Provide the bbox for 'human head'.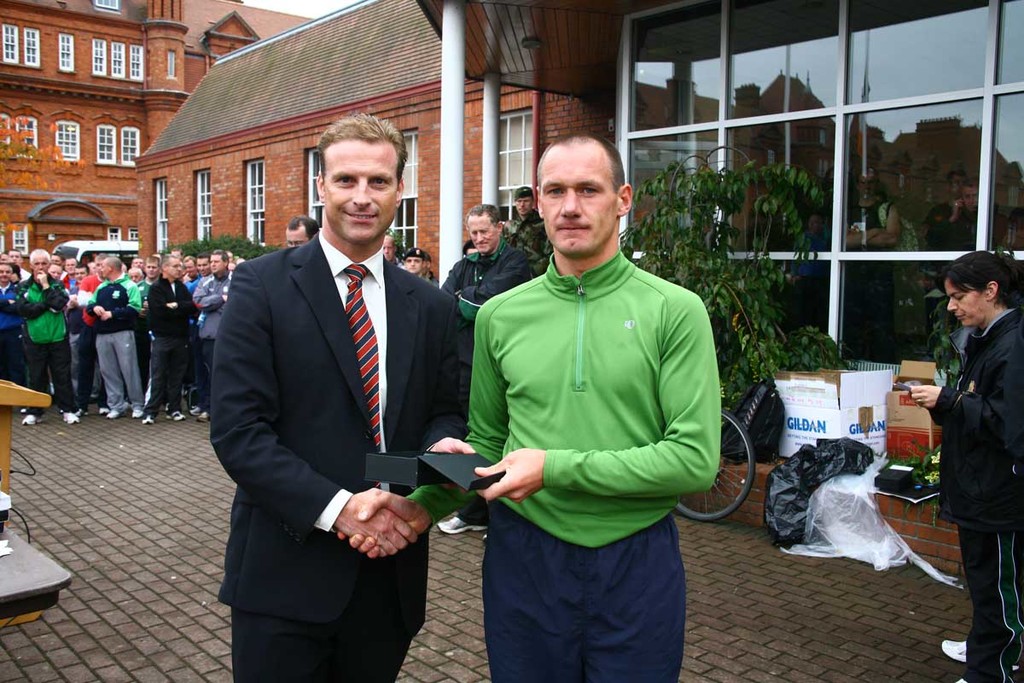
bbox=[963, 179, 978, 211].
